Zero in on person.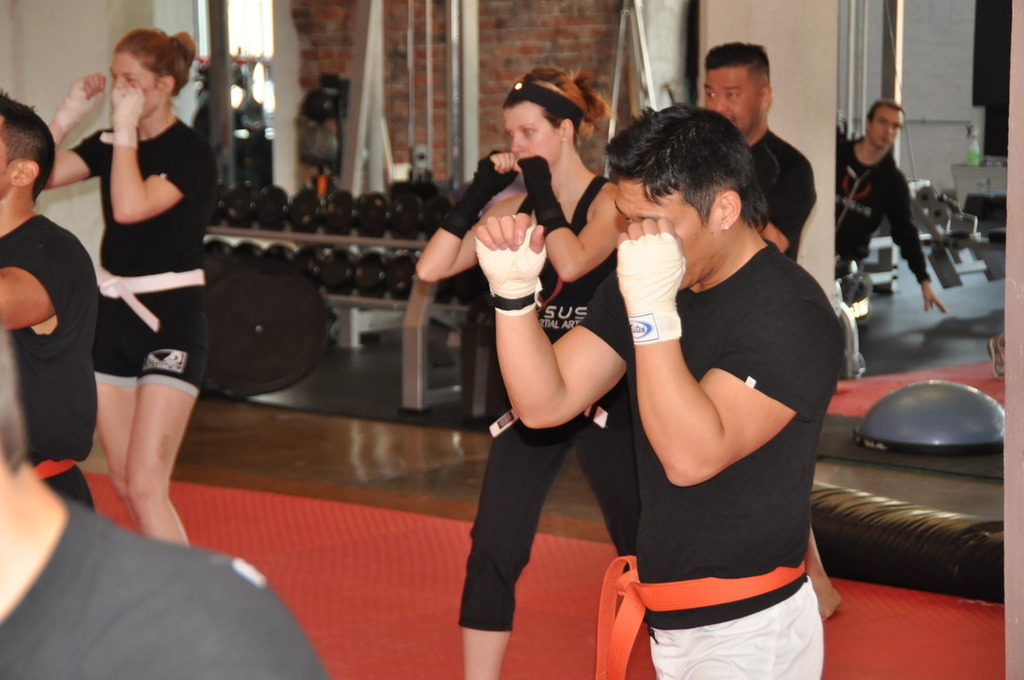
Zeroed in: 473 99 842 679.
